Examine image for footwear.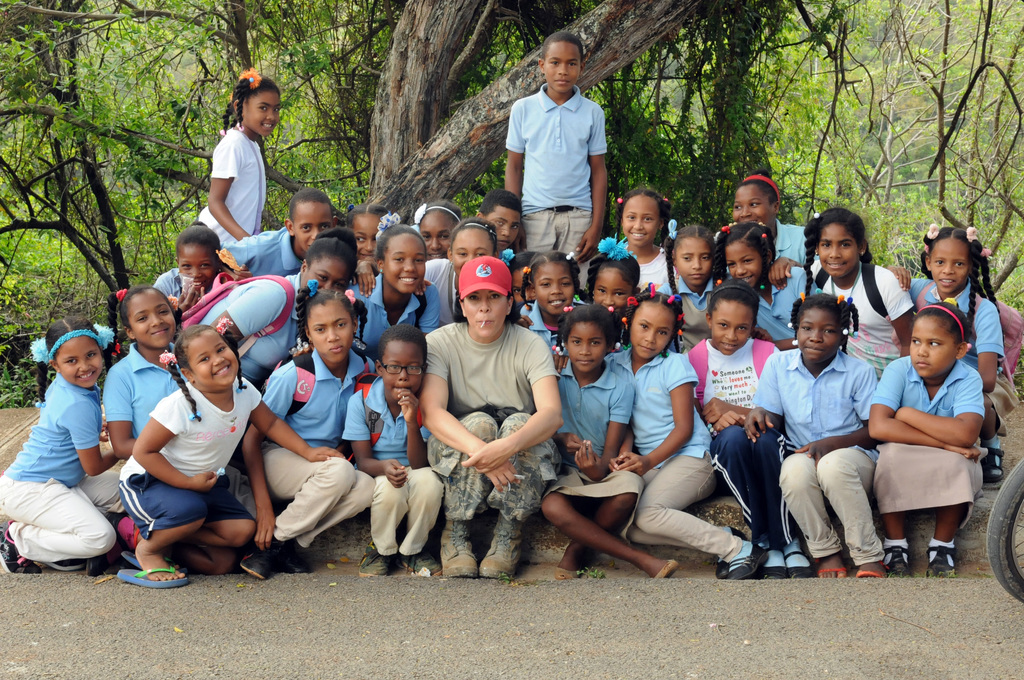
Examination result: {"left": 0, "top": 516, "right": 29, "bottom": 578}.
